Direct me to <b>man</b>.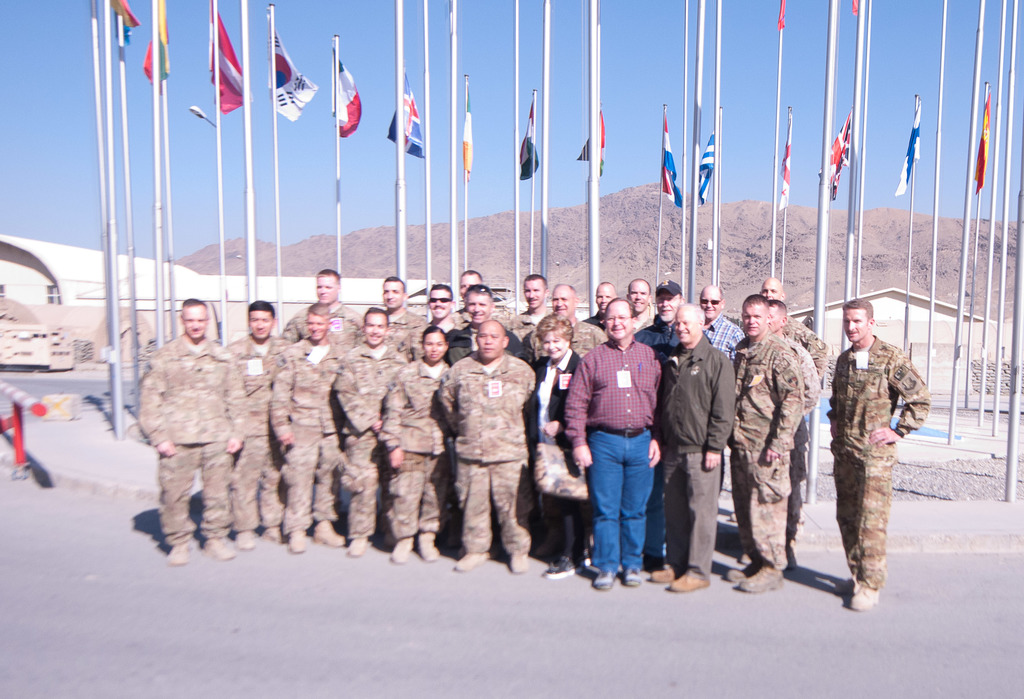
Direction: [x1=564, y1=295, x2=661, y2=591].
